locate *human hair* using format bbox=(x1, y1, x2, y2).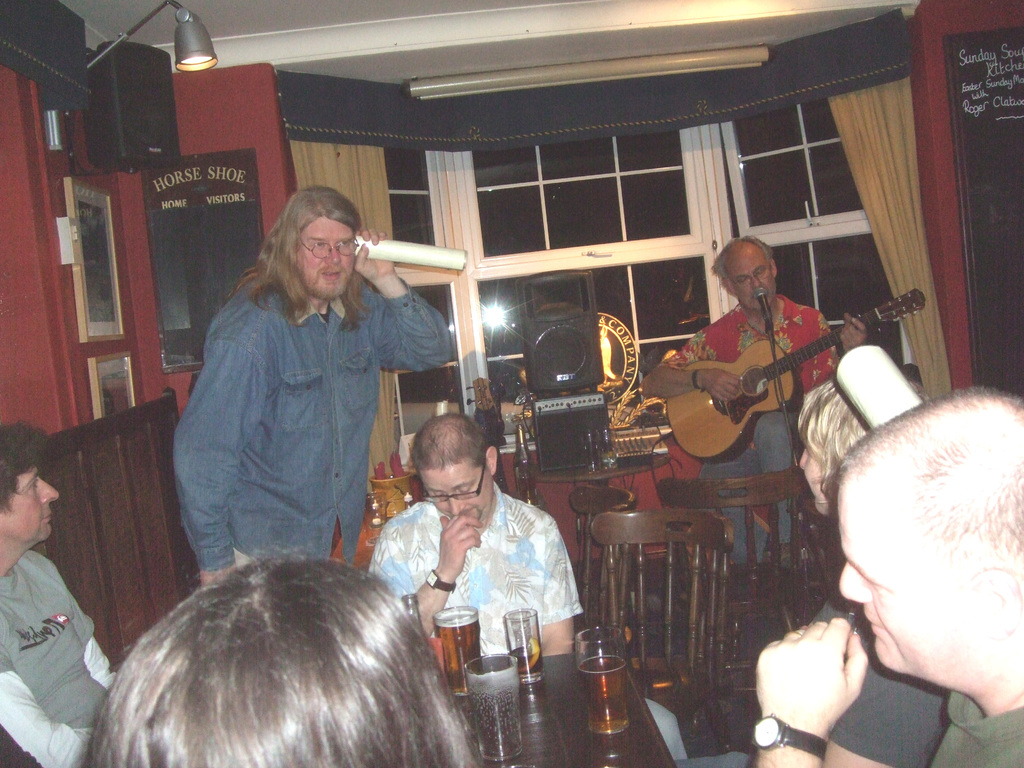
bbox=(836, 383, 1023, 568).
